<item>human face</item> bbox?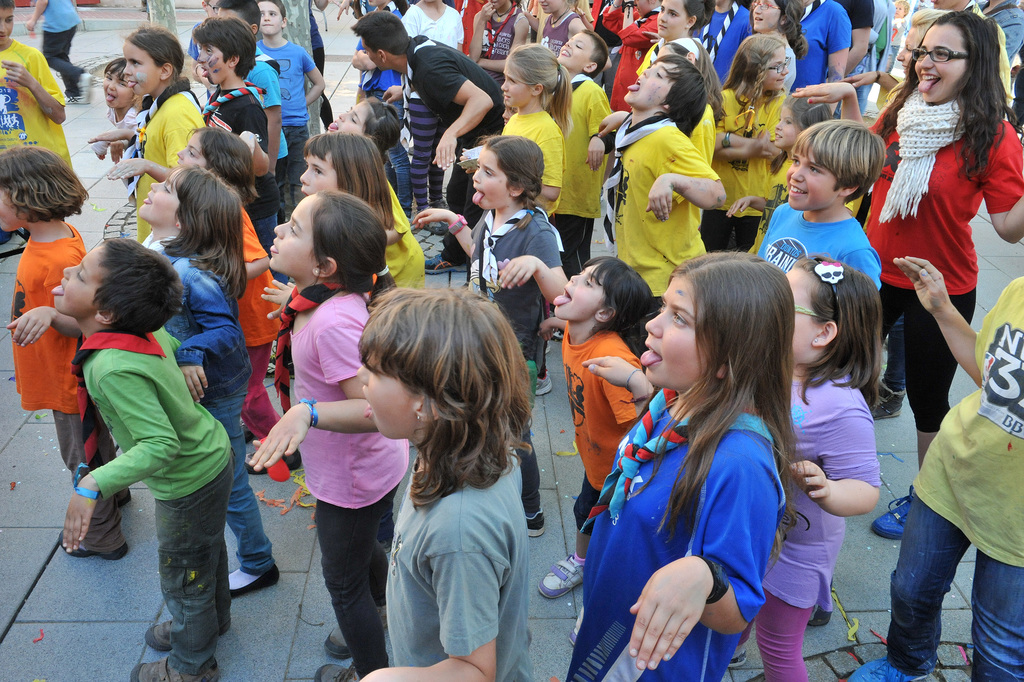
470, 146, 508, 209
